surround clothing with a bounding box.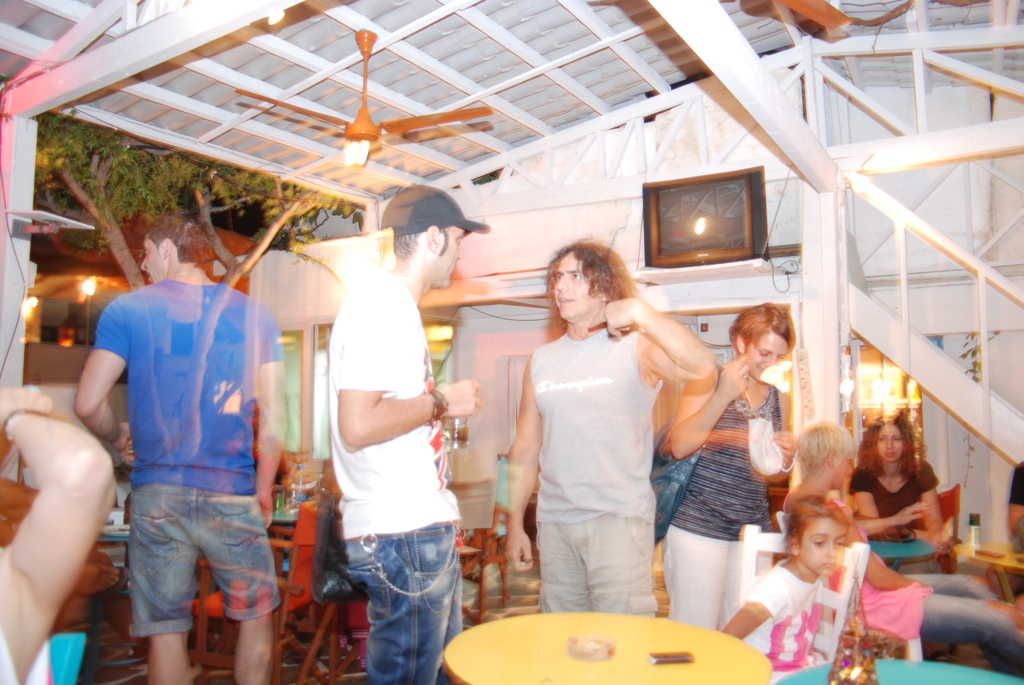
left=90, top=278, right=285, bottom=638.
